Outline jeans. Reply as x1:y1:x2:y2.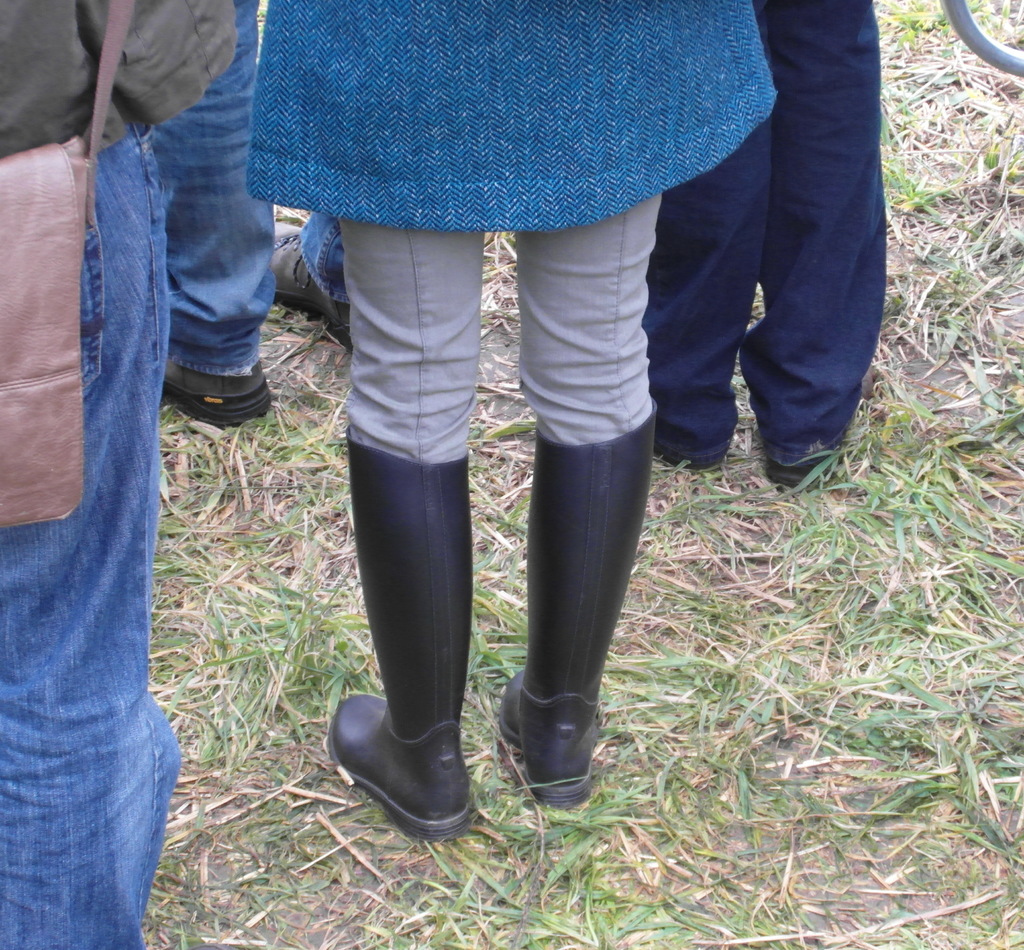
0:116:178:949.
